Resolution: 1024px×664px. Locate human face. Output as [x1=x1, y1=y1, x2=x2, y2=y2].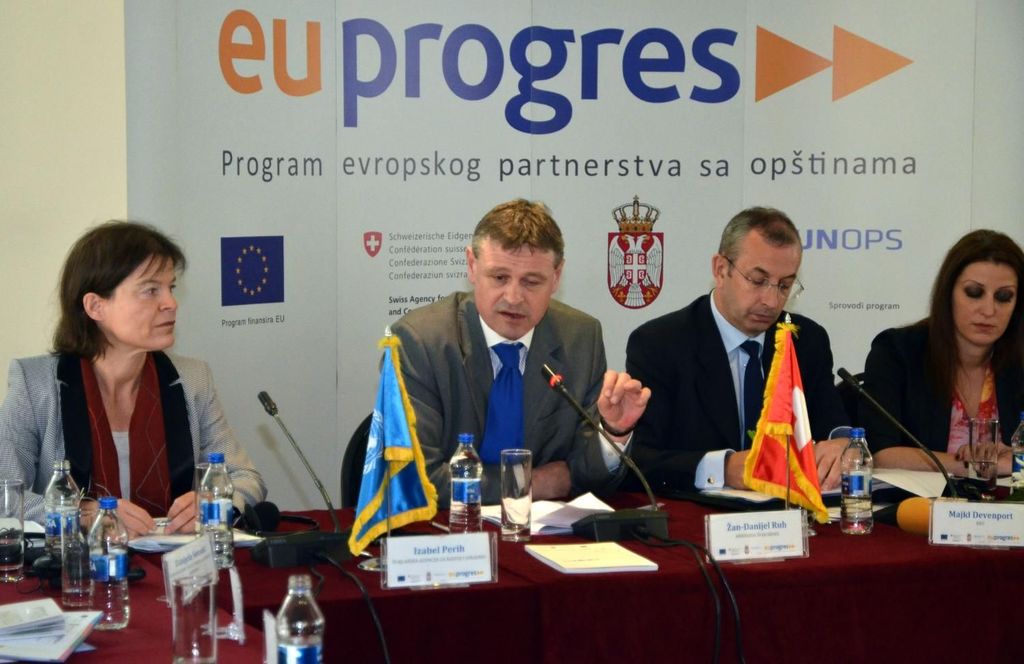
[x1=473, y1=237, x2=554, y2=340].
